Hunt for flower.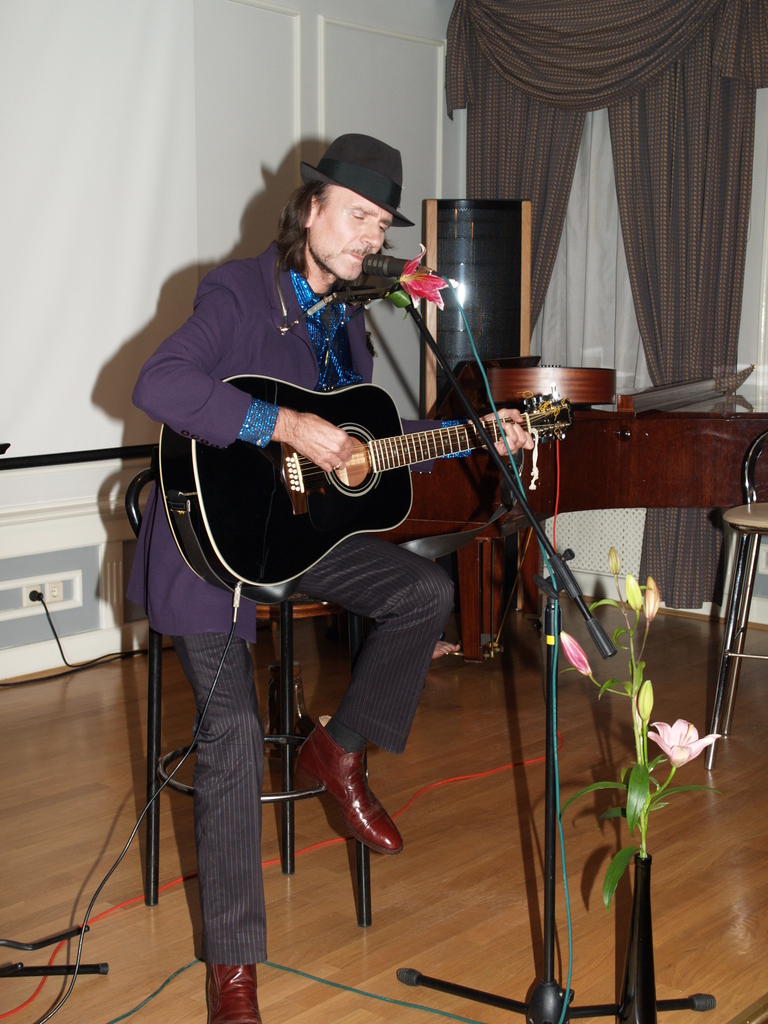
Hunted down at [left=605, top=547, right=620, bottom=574].
